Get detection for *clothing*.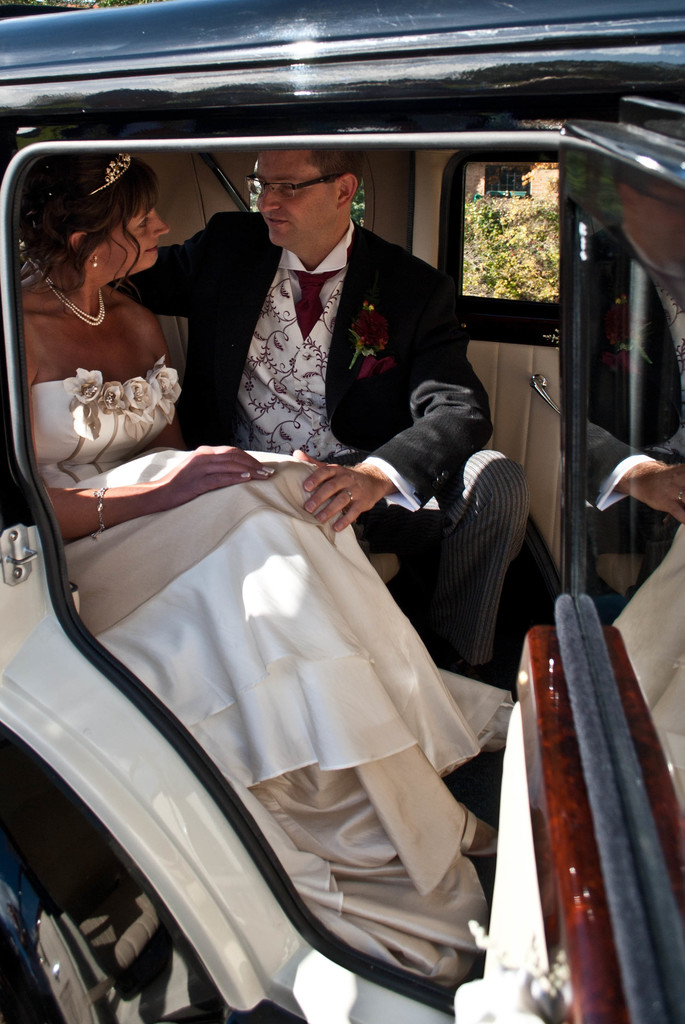
Detection: <box>106,205,495,504</box>.
